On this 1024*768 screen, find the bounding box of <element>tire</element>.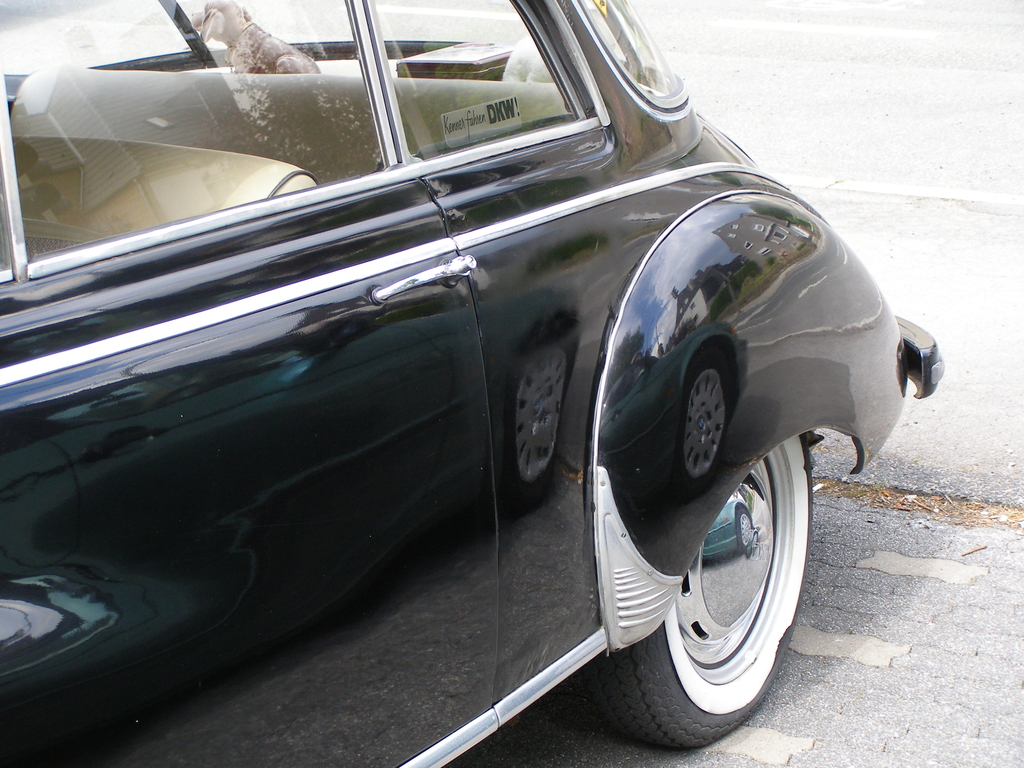
Bounding box: l=616, t=436, r=807, b=746.
